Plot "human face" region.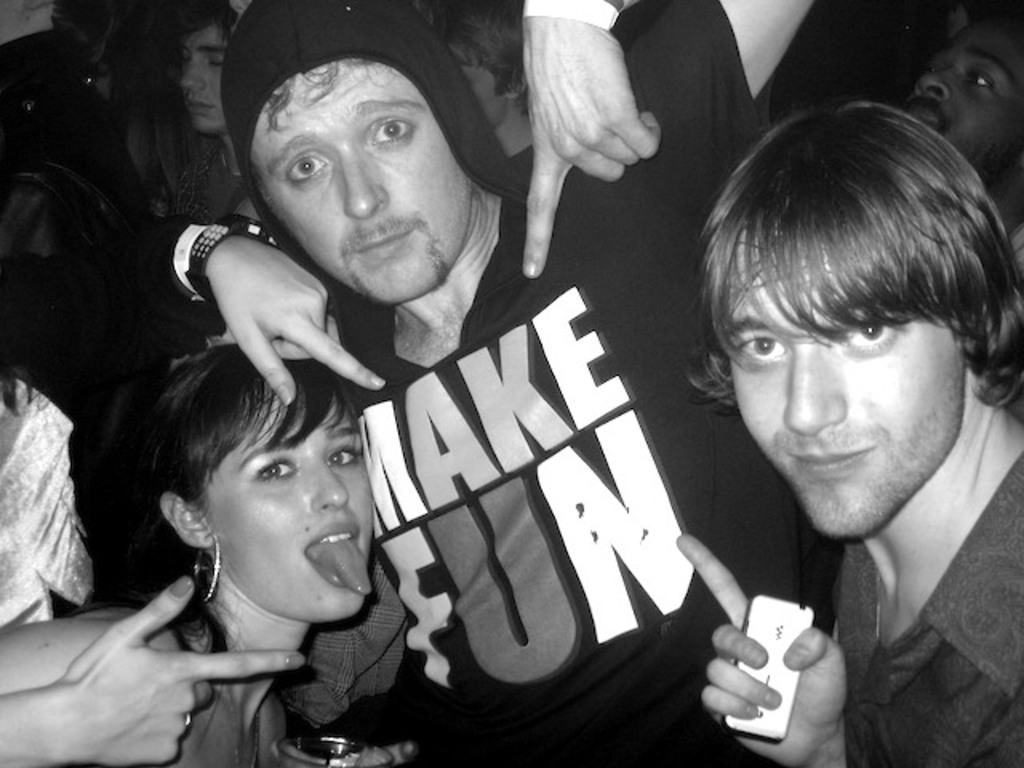
Plotted at crop(253, 56, 474, 302).
